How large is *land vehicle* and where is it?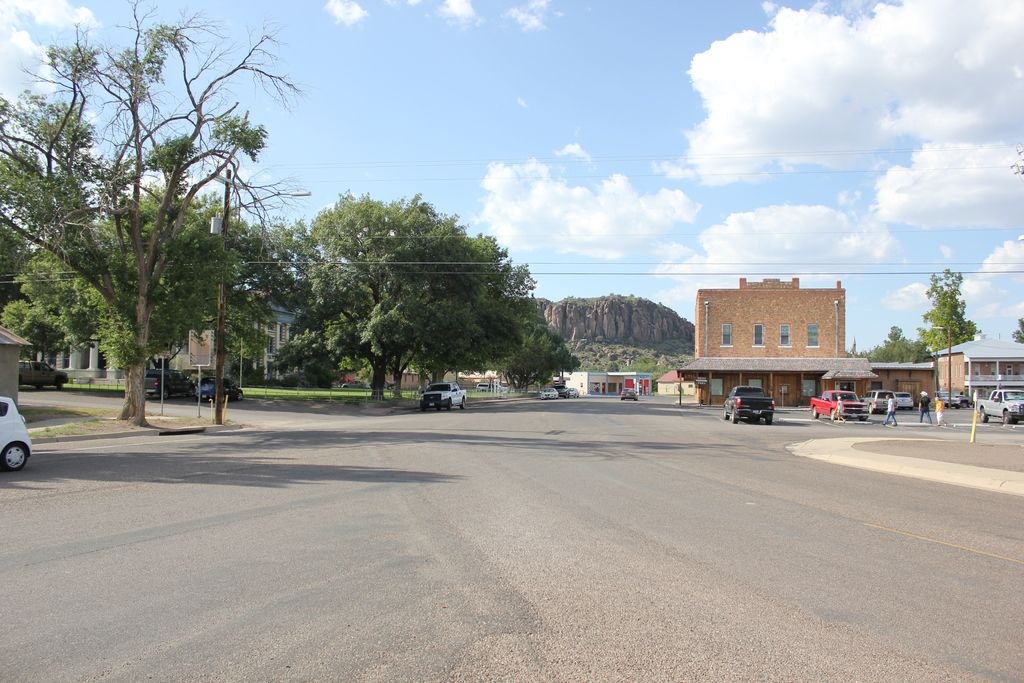
Bounding box: bbox=[0, 394, 31, 475].
